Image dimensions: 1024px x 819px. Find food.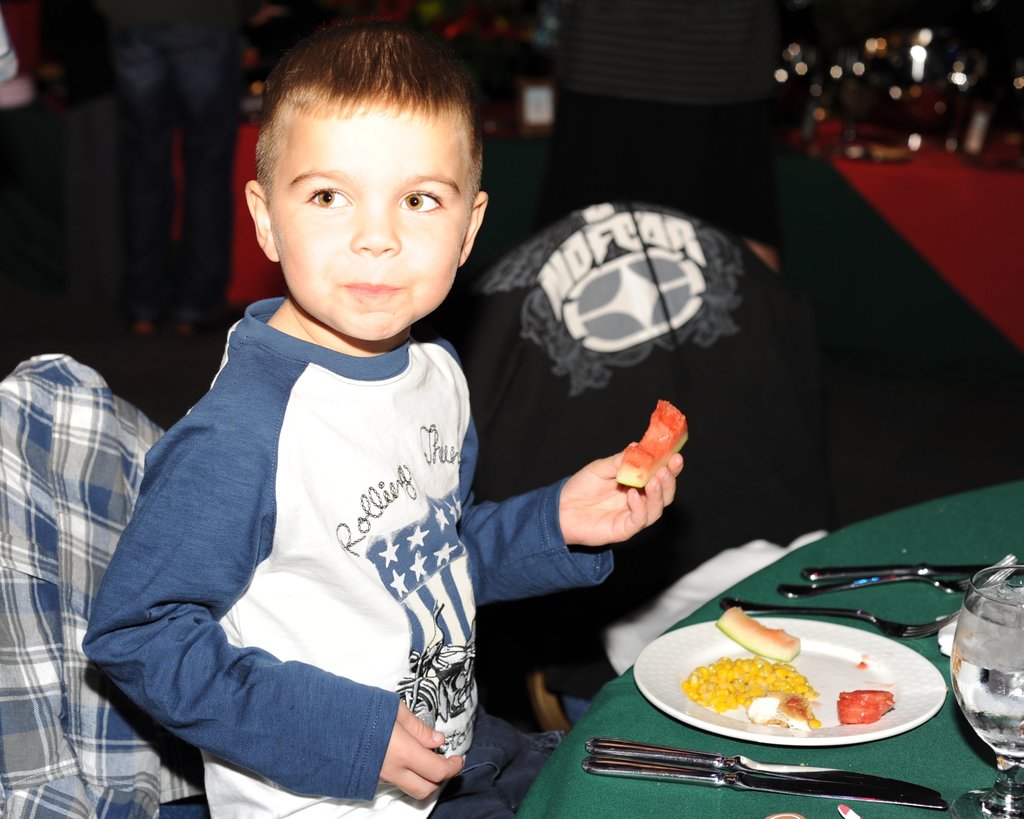
x1=835, y1=688, x2=896, y2=720.
